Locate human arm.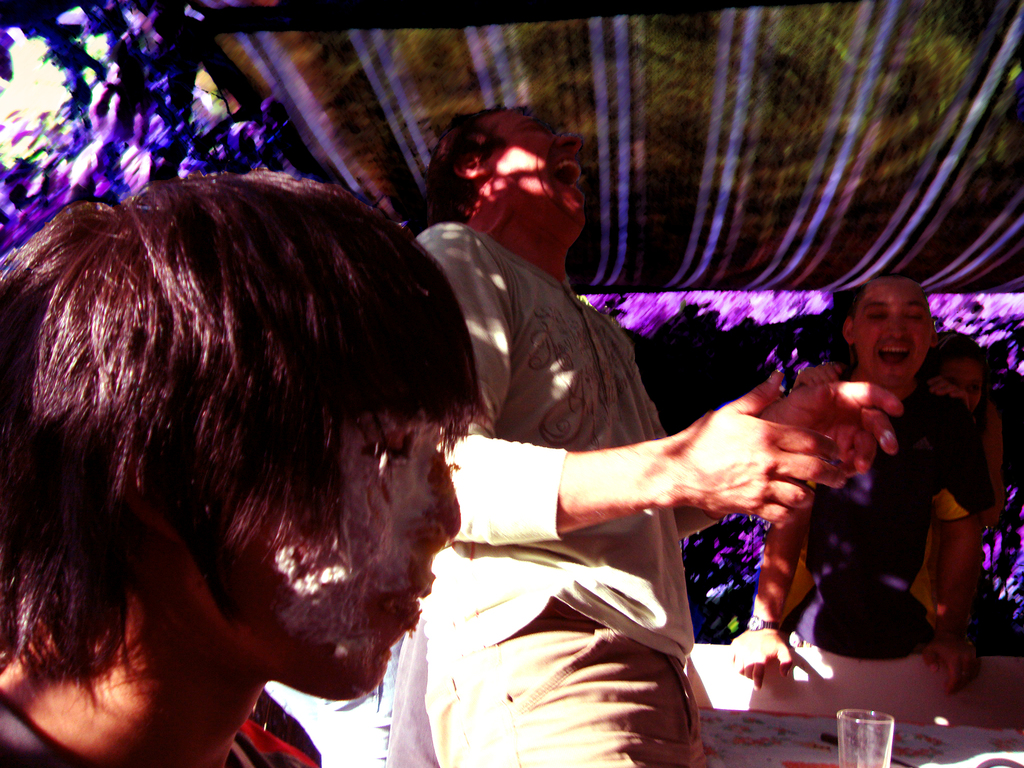
Bounding box: locate(916, 392, 983, 698).
